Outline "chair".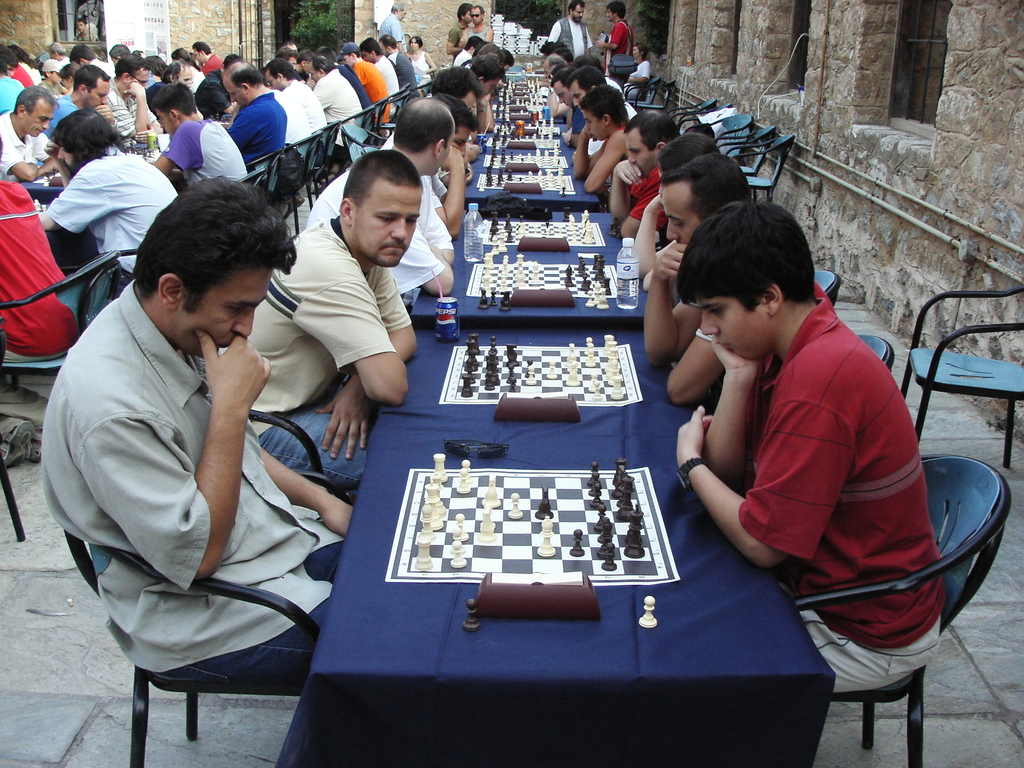
Outline: BBox(380, 86, 407, 140).
